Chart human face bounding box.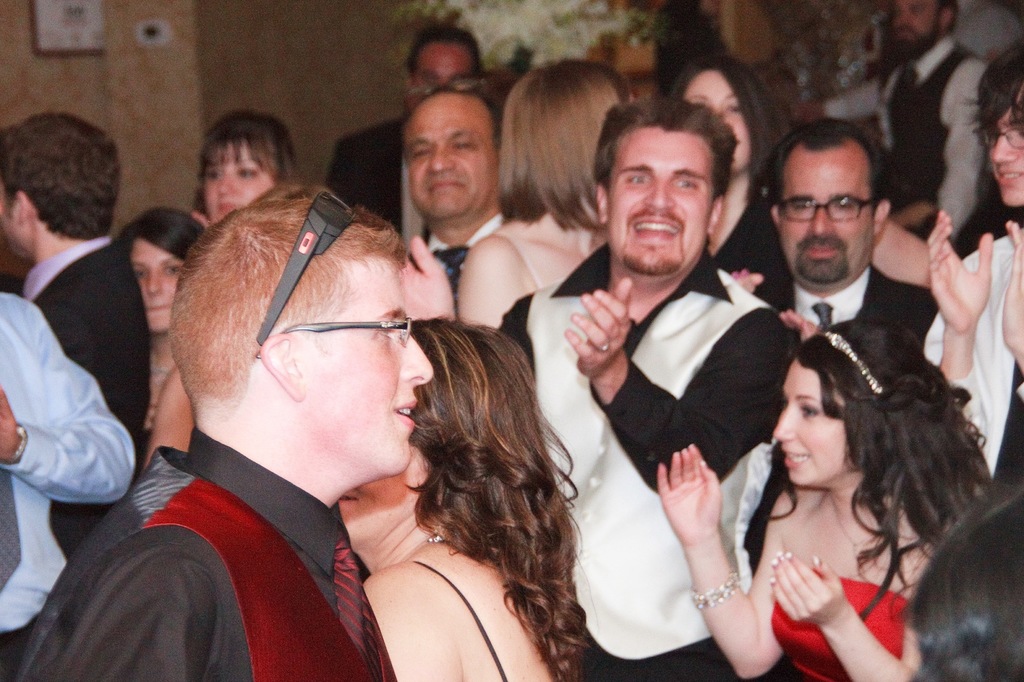
Charted: left=401, top=88, right=495, bottom=224.
